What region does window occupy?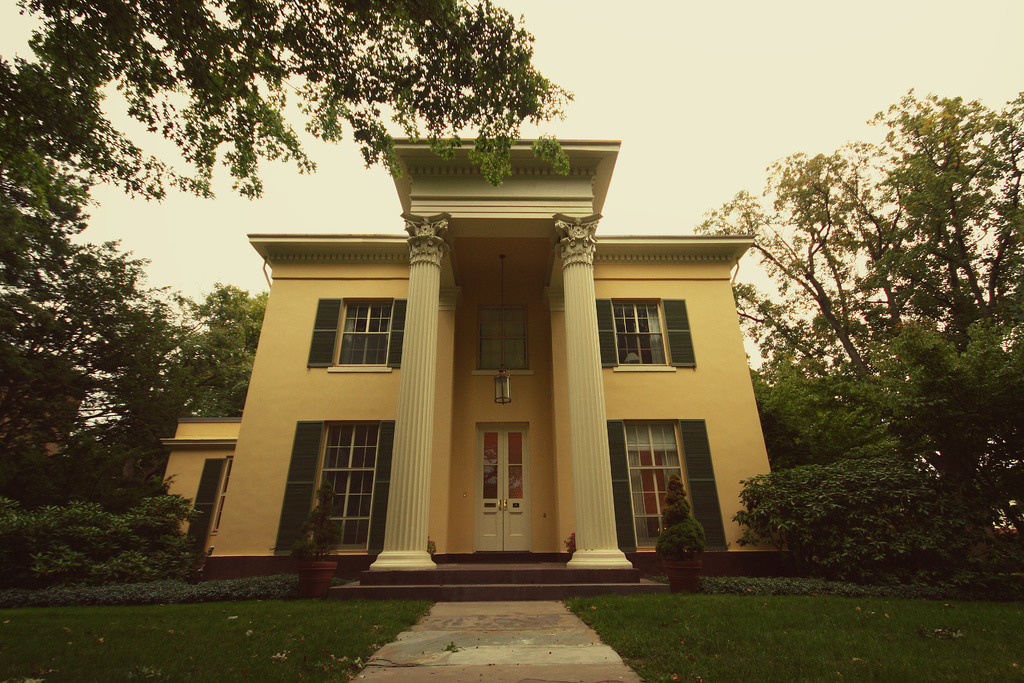
detection(604, 302, 705, 373).
